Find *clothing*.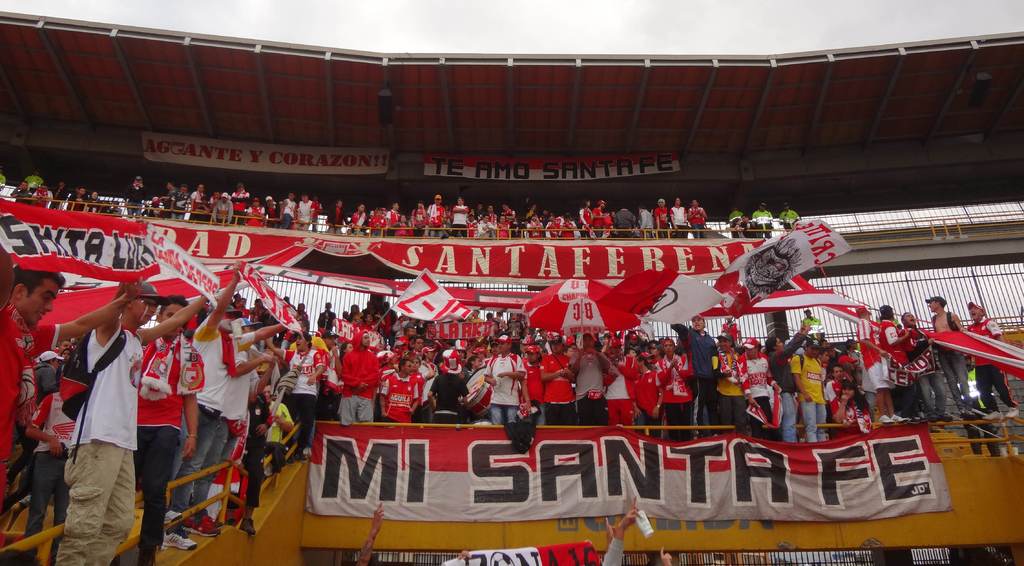
bbox=[640, 206, 656, 236].
